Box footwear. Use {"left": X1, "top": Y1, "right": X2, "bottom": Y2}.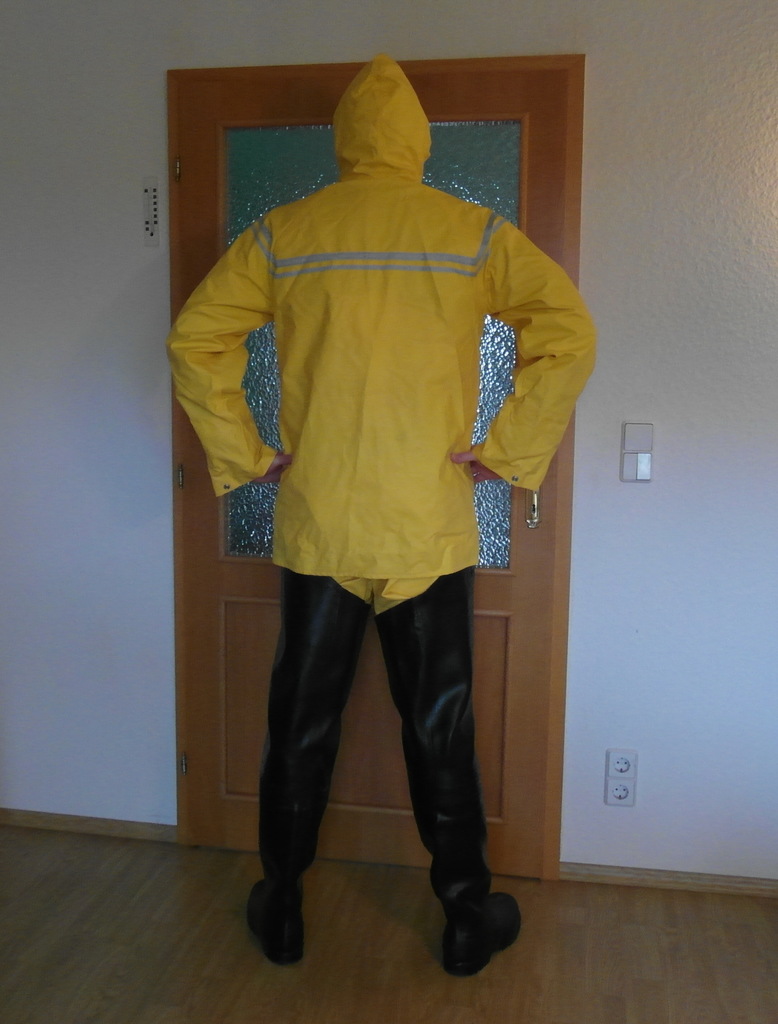
{"left": 442, "top": 893, "right": 522, "bottom": 979}.
